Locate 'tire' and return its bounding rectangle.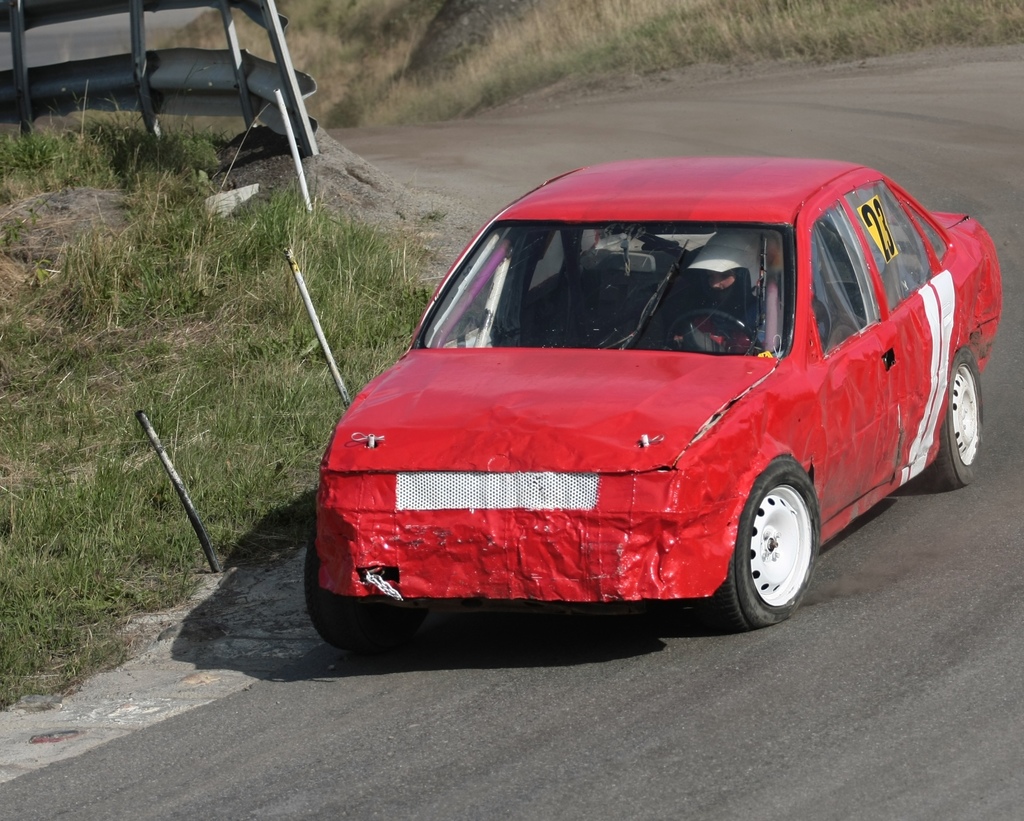
left=717, top=459, right=827, bottom=624.
